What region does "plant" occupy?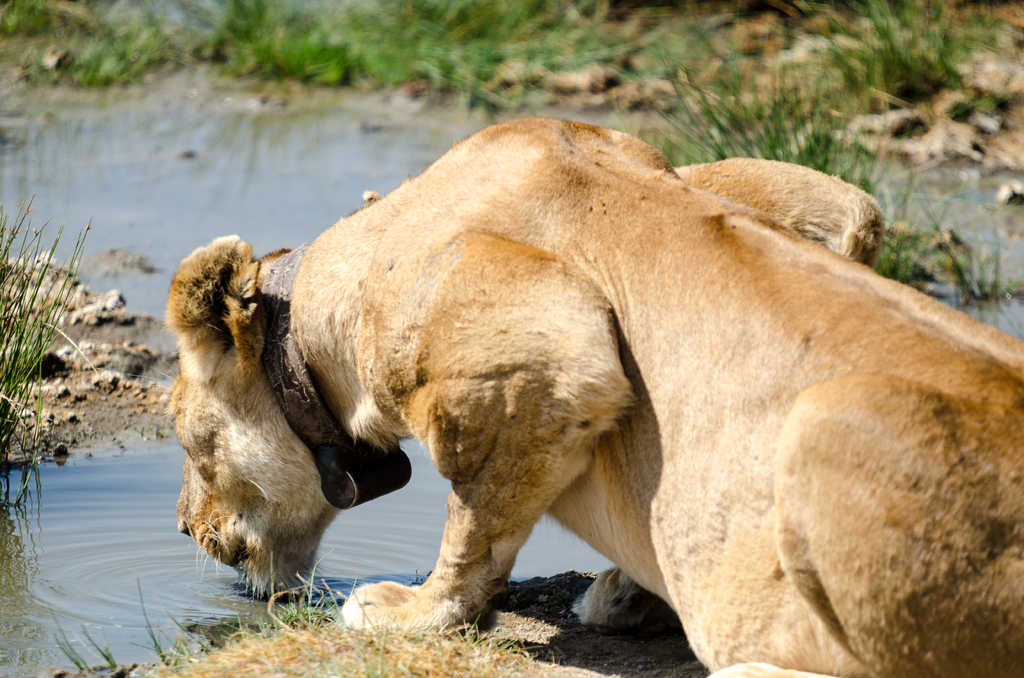
box=[39, 574, 563, 677].
